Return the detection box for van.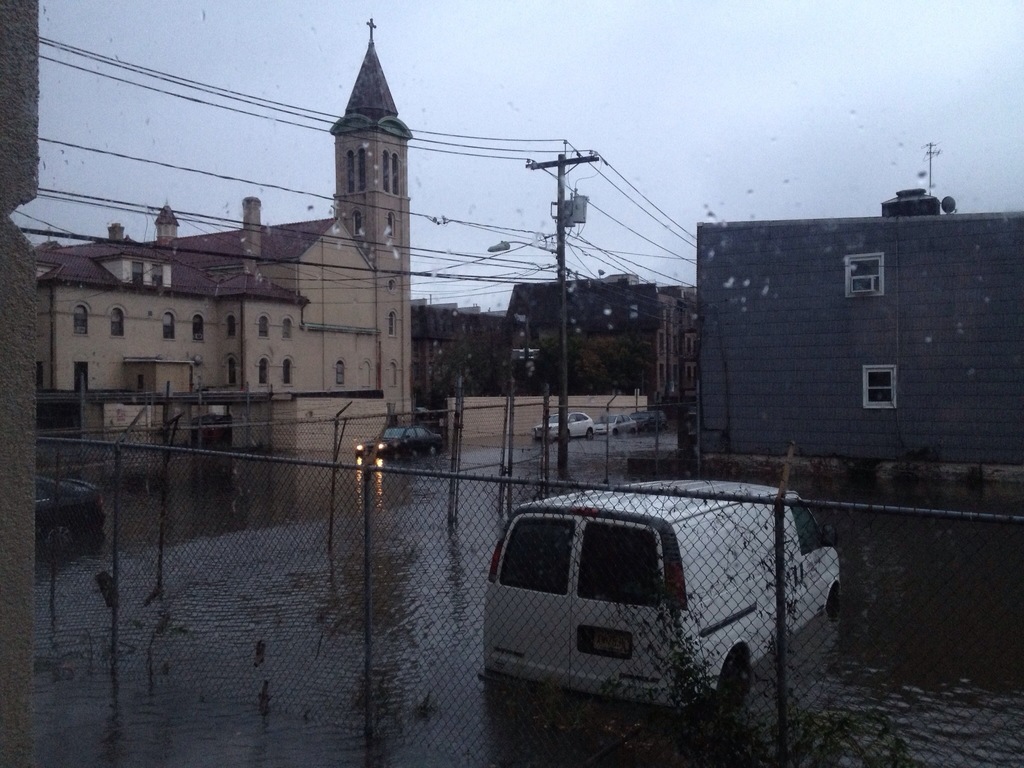
[477,476,842,713].
